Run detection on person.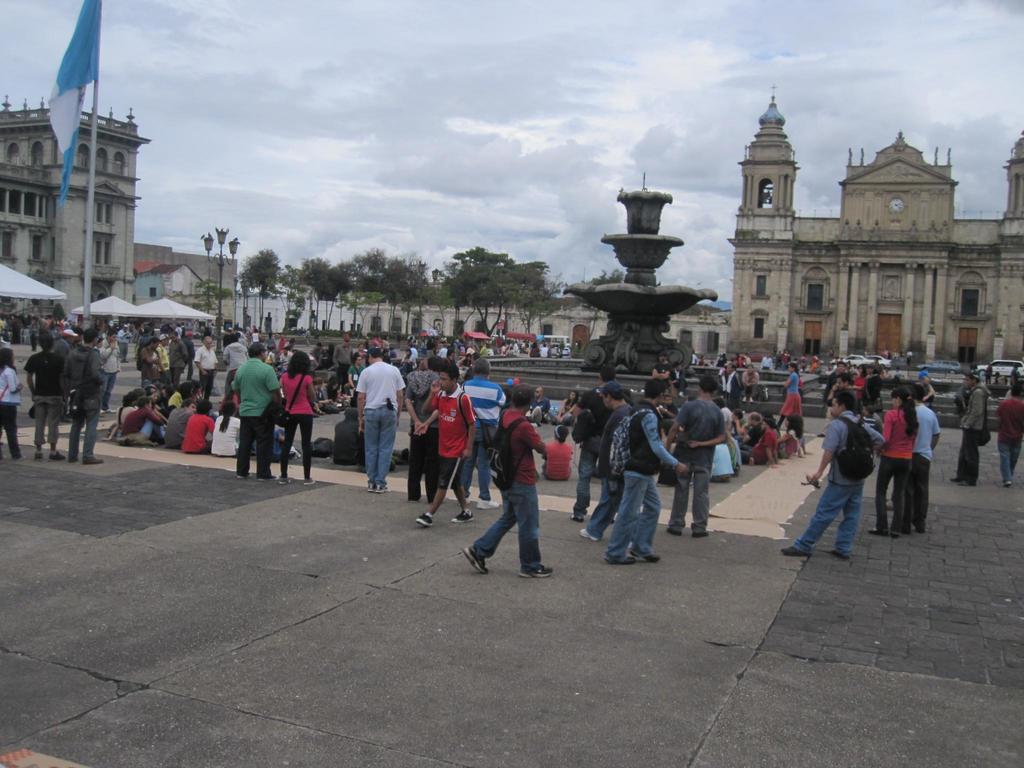
Result: (left=664, top=371, right=731, bottom=536).
